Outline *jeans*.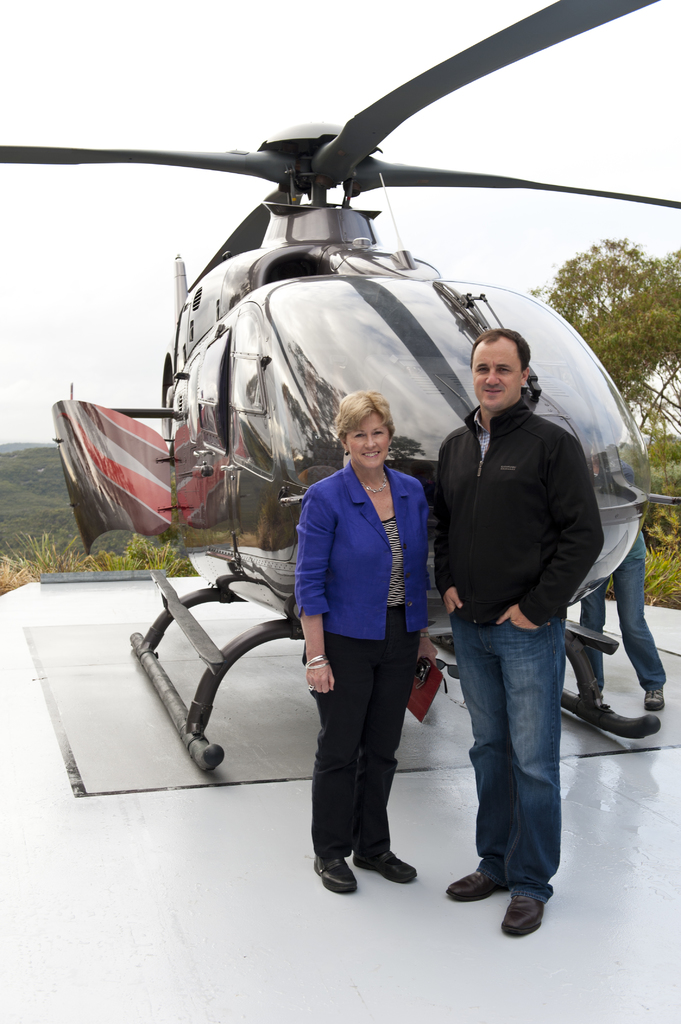
Outline: crop(292, 592, 420, 864).
